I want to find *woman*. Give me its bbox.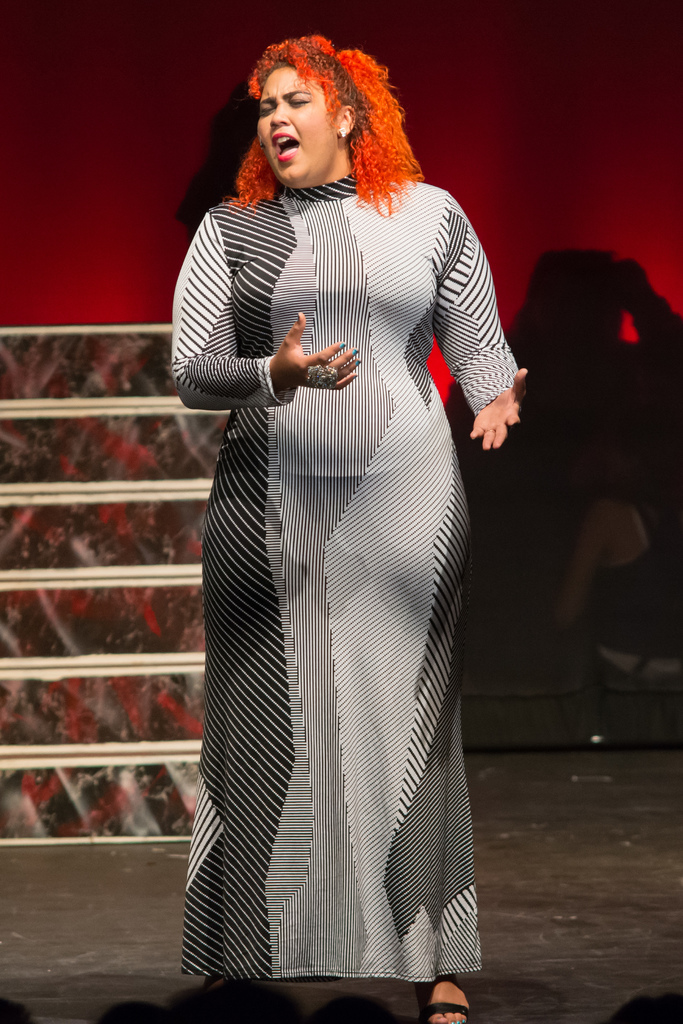
detection(159, 51, 528, 966).
